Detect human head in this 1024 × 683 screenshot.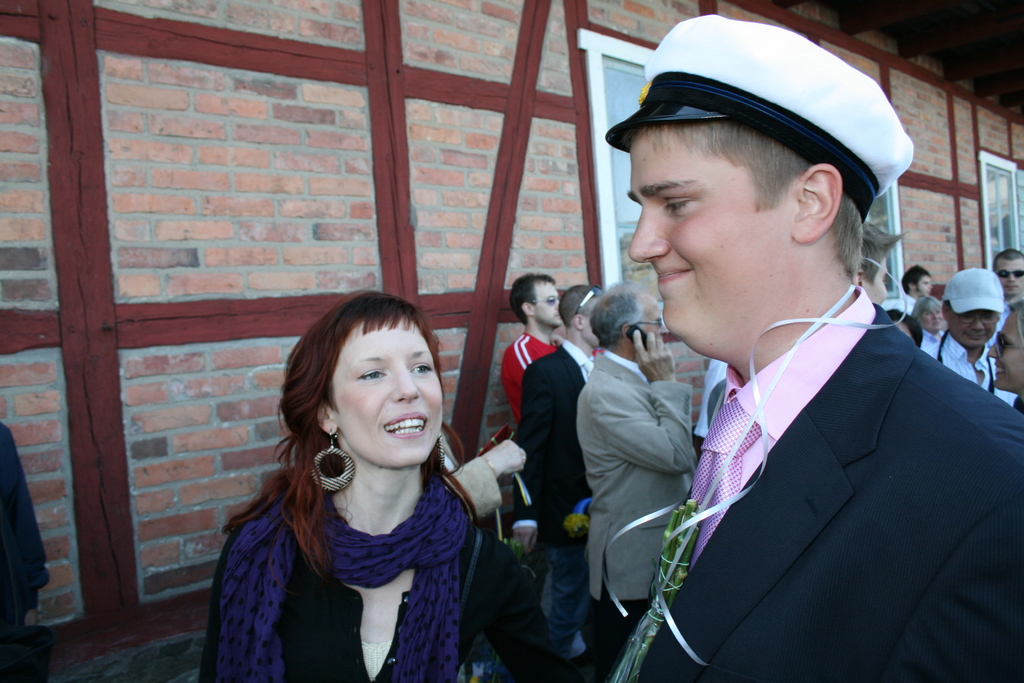
Detection: <bbox>556, 288, 604, 349</bbox>.
